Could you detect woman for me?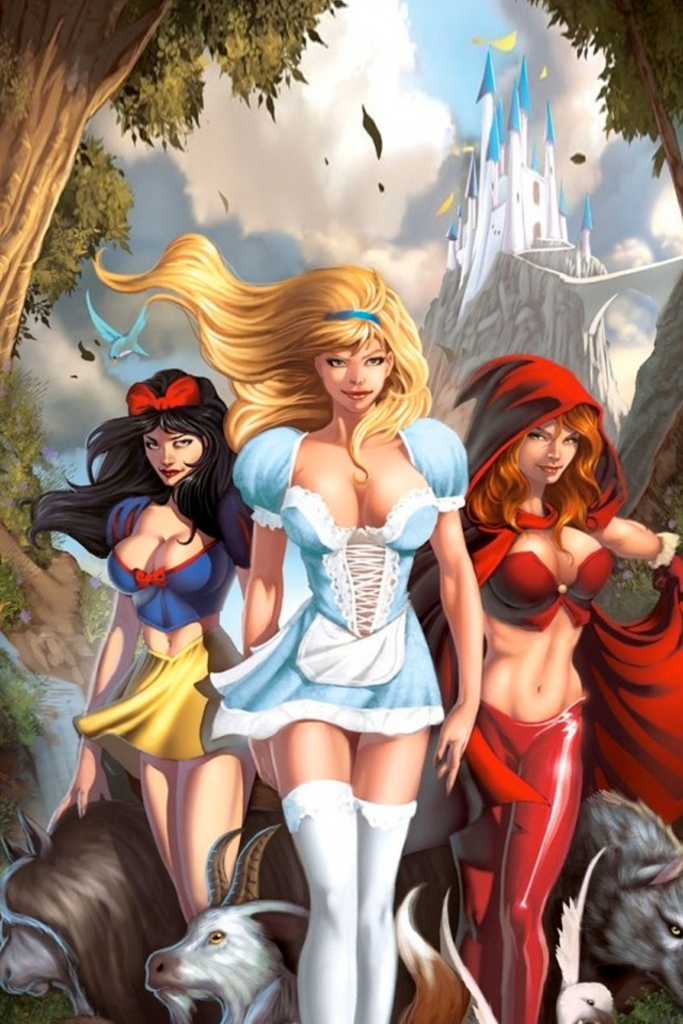
Detection result: select_region(19, 366, 270, 915).
